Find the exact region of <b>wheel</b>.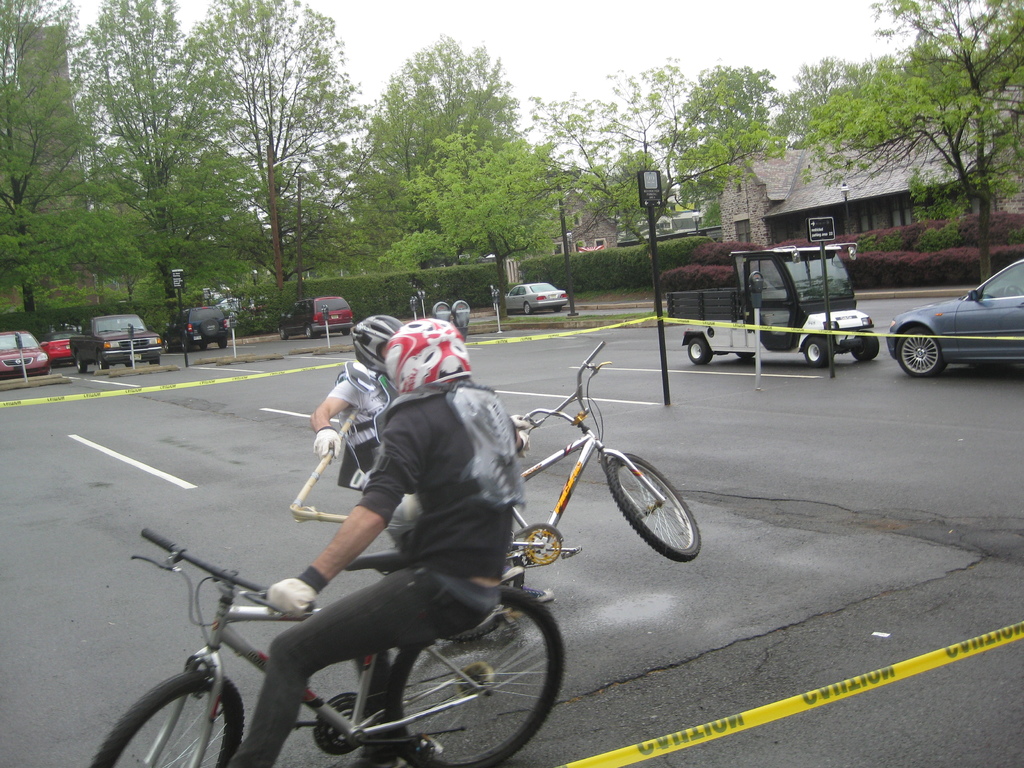
Exact region: x1=897 y1=328 x2=947 y2=377.
